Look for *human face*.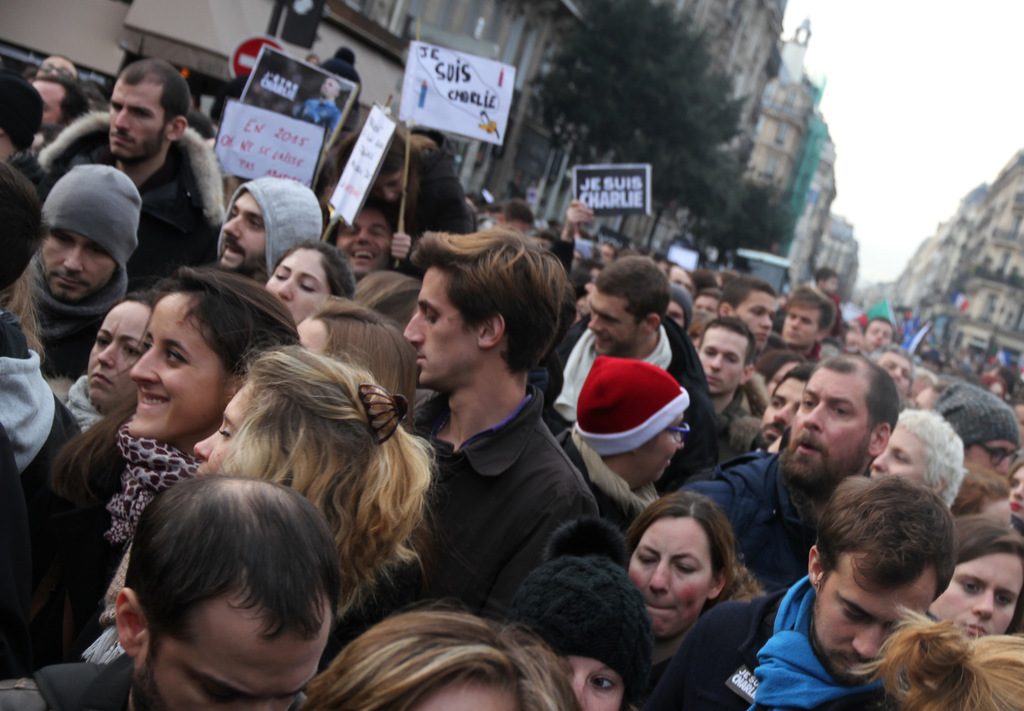
Found: bbox(792, 366, 856, 475).
